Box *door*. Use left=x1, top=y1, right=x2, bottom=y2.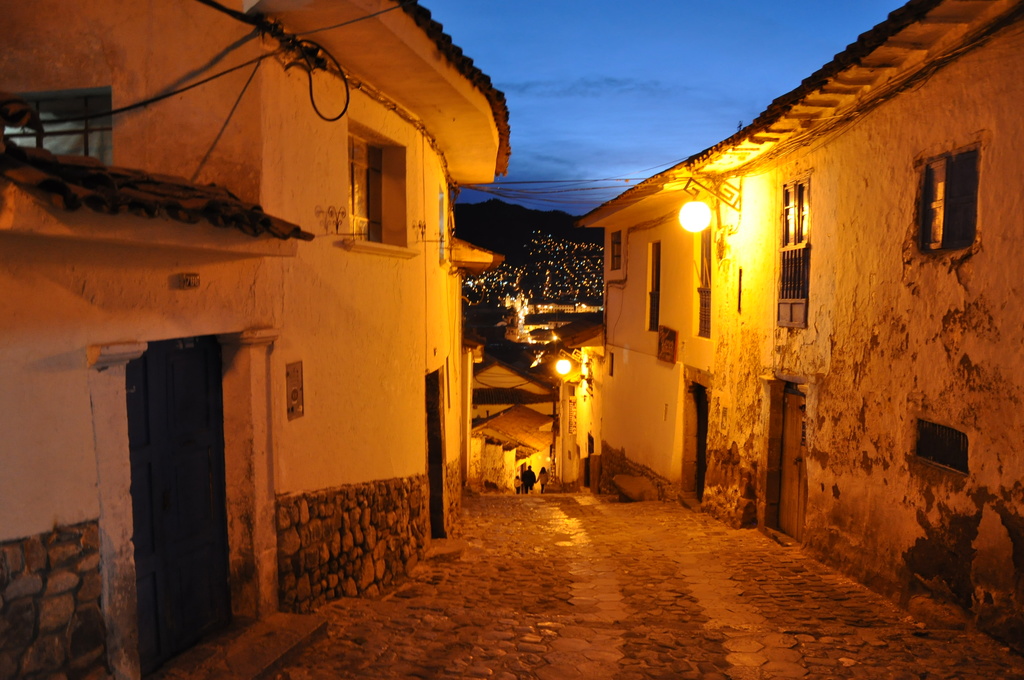
left=130, top=337, right=239, bottom=674.
